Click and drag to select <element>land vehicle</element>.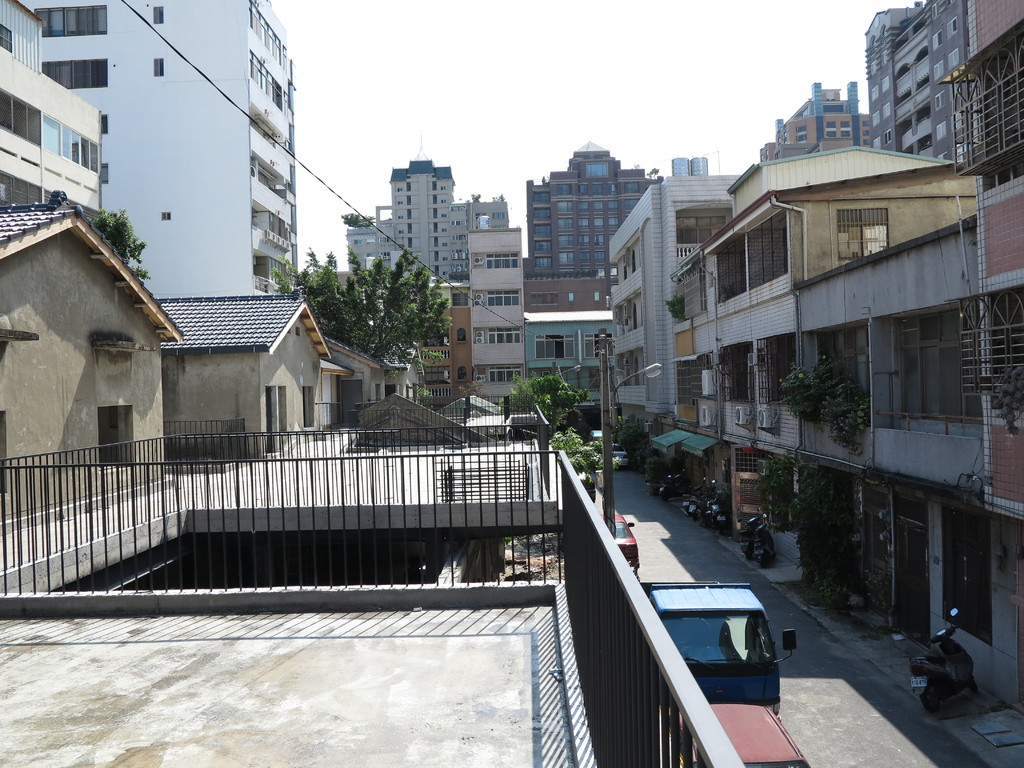
Selection: [left=660, top=585, right=789, bottom=713].
